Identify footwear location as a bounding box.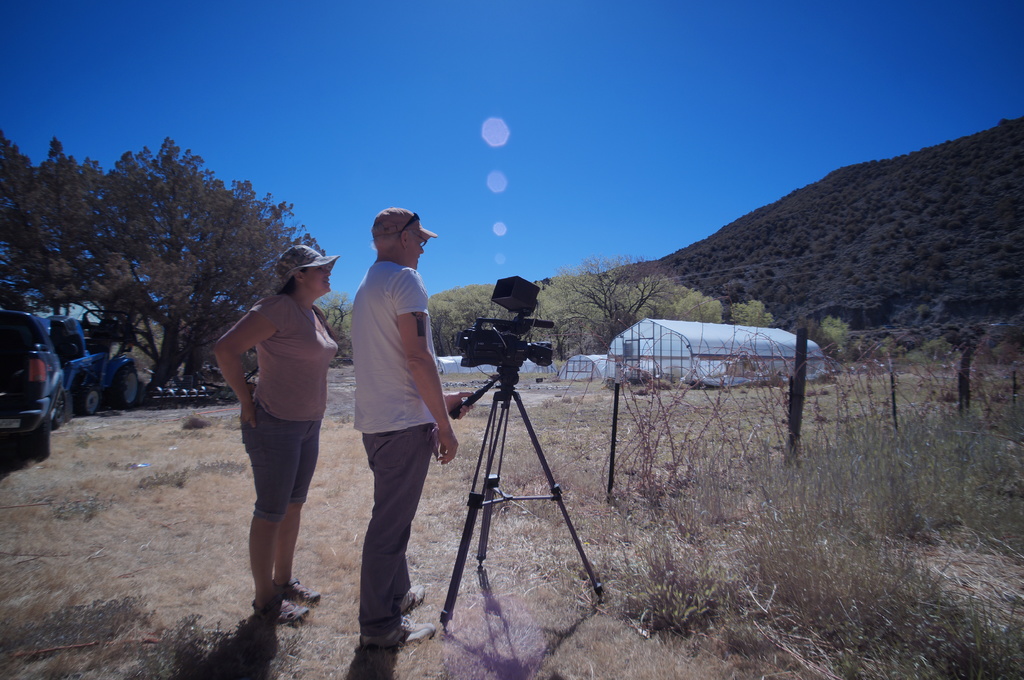
l=362, t=622, r=437, b=646.
